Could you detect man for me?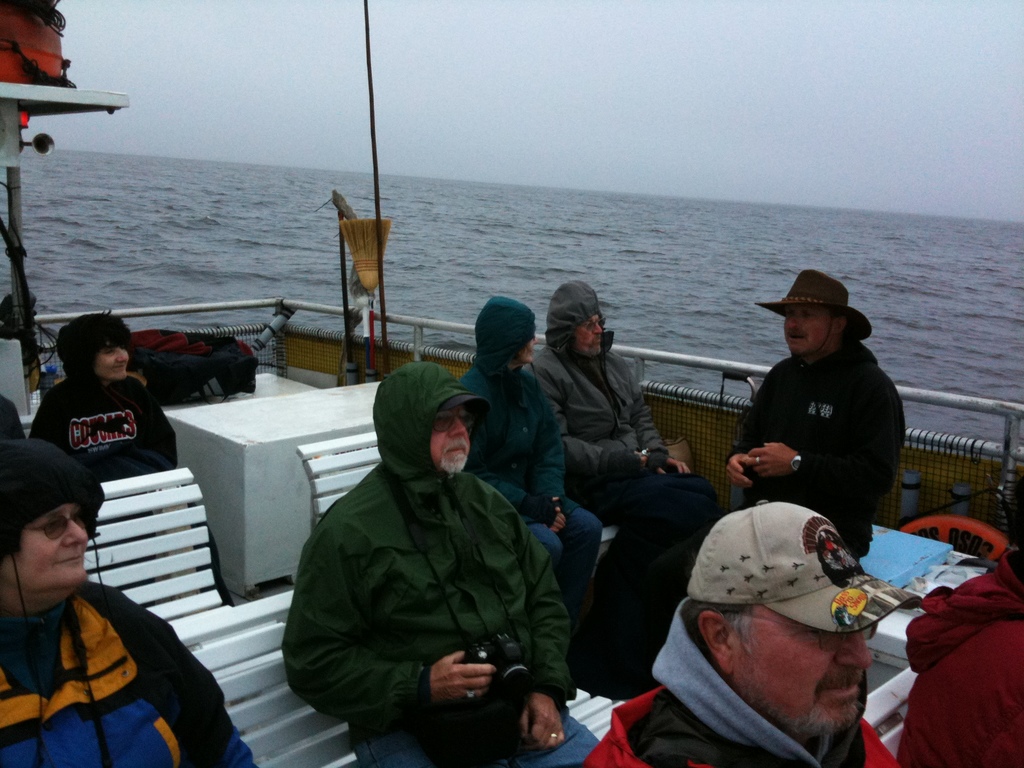
Detection result: <box>724,266,902,556</box>.
